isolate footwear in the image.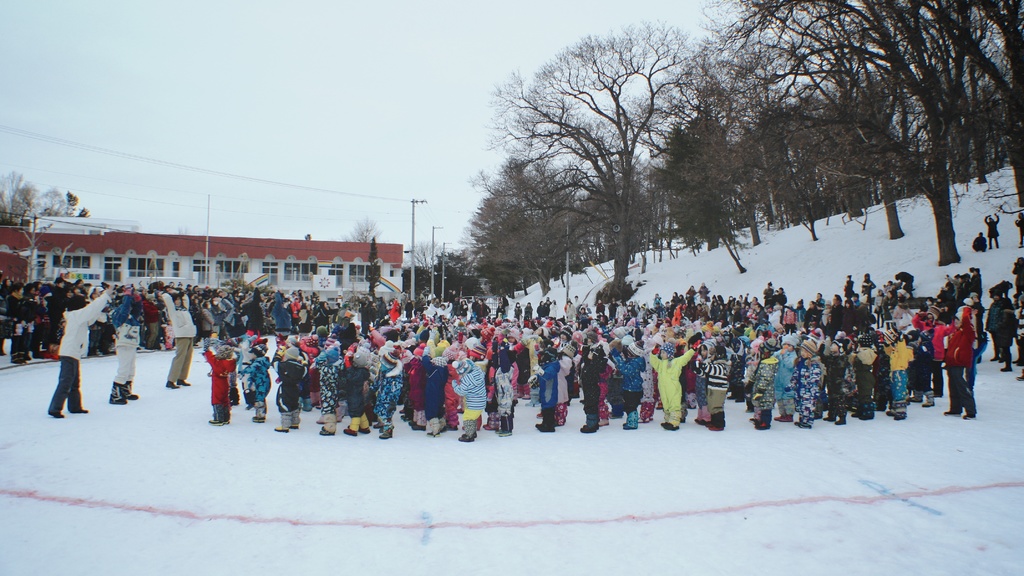
Isolated region: box(909, 395, 922, 403).
